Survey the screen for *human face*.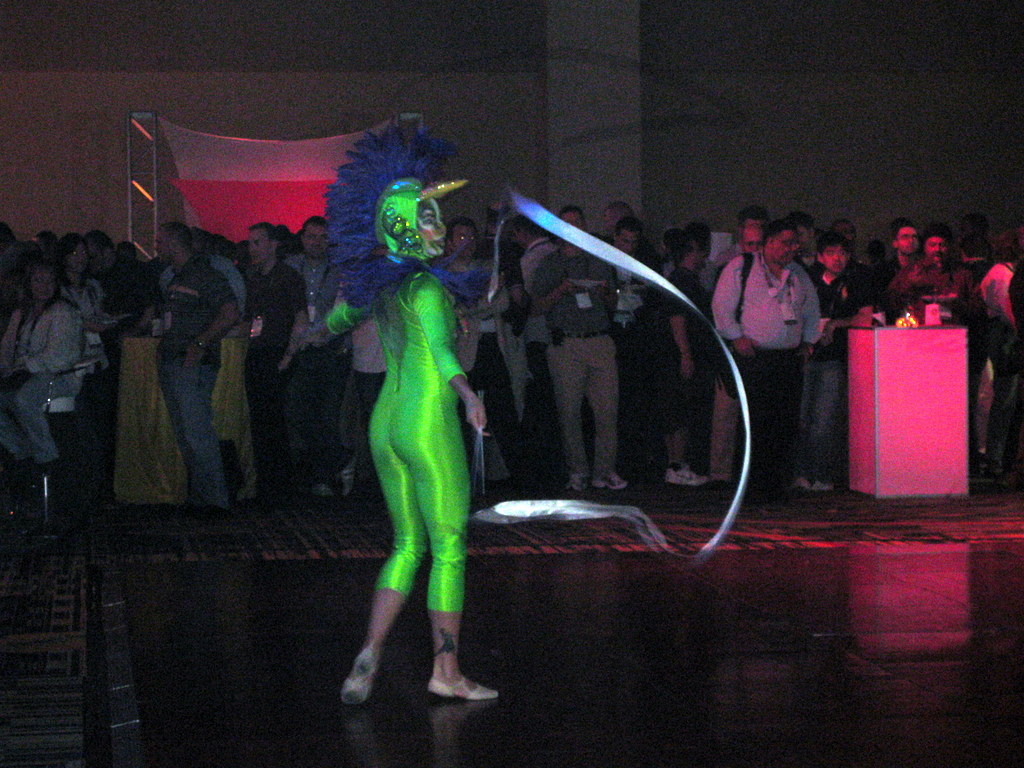
Survey found: box(560, 212, 581, 227).
